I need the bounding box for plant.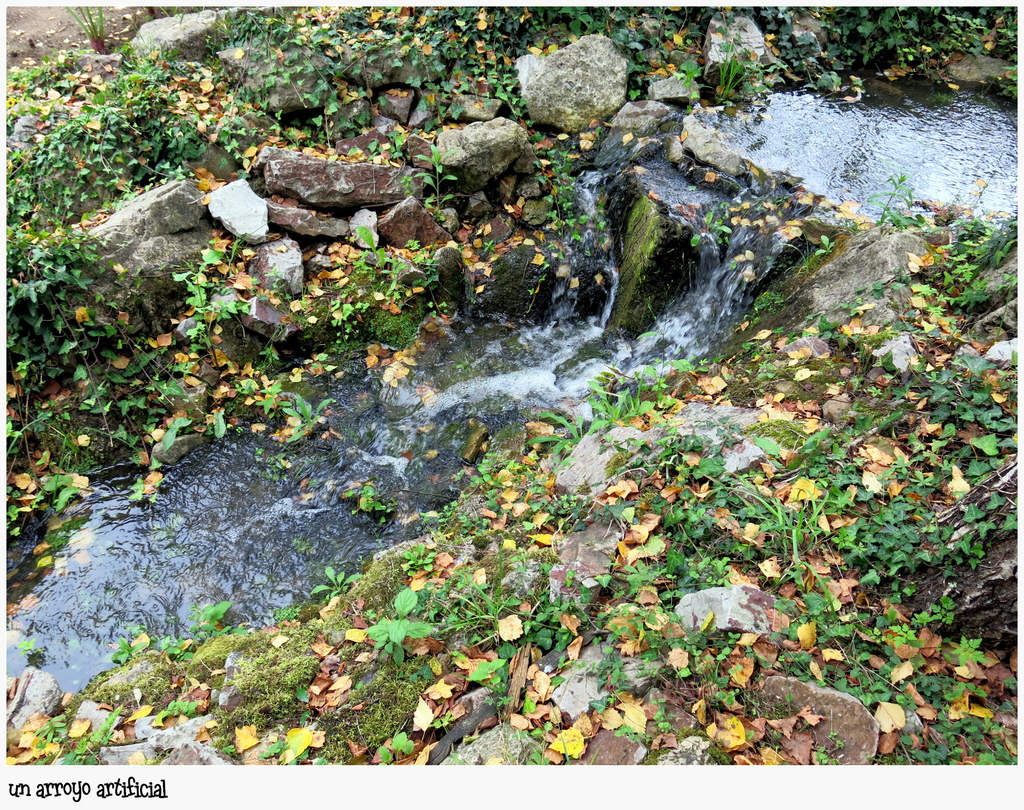
Here it is: Rect(62, 0, 108, 56).
